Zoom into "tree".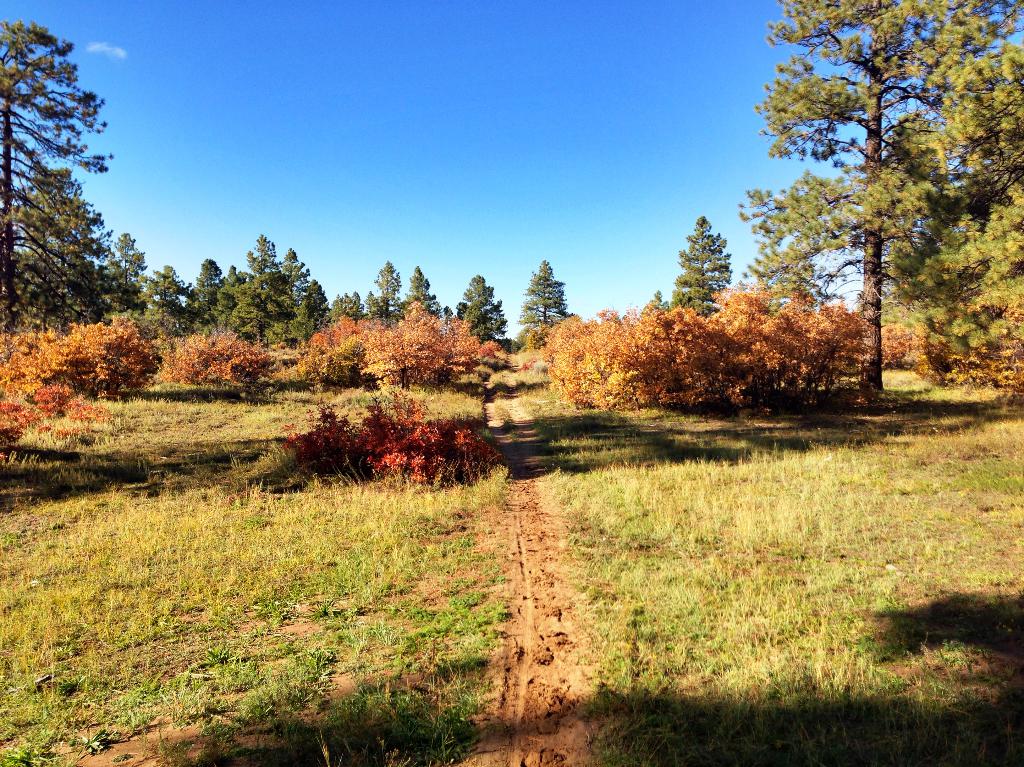
Zoom target: crop(355, 254, 408, 332).
